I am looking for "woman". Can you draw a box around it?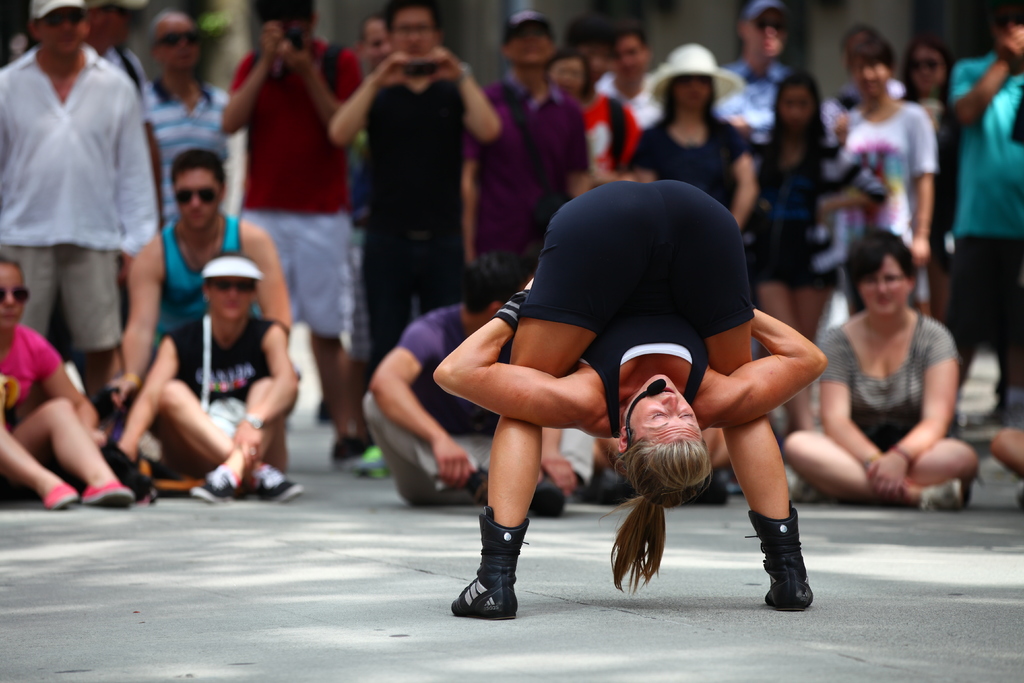
Sure, the bounding box is bbox=[424, 175, 836, 629].
